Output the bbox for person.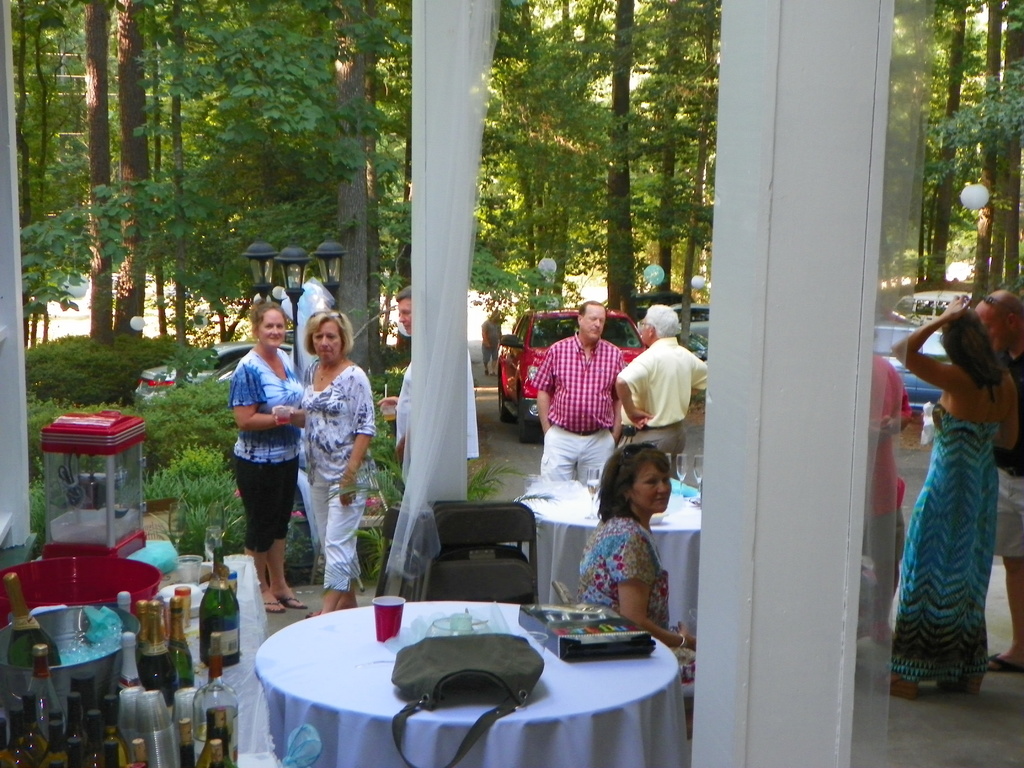
region(886, 289, 1023, 696).
